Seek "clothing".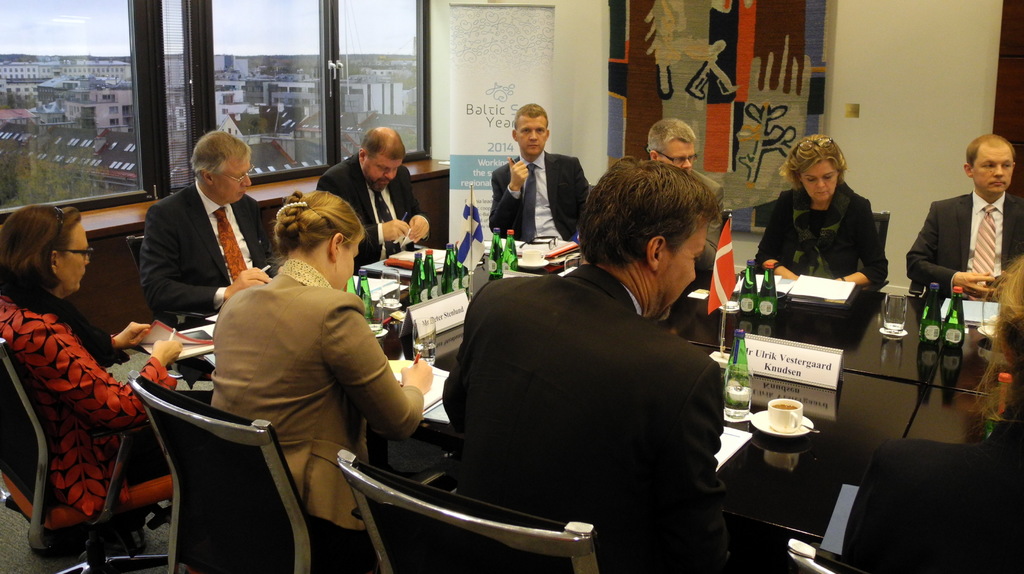
select_region(694, 212, 719, 275).
